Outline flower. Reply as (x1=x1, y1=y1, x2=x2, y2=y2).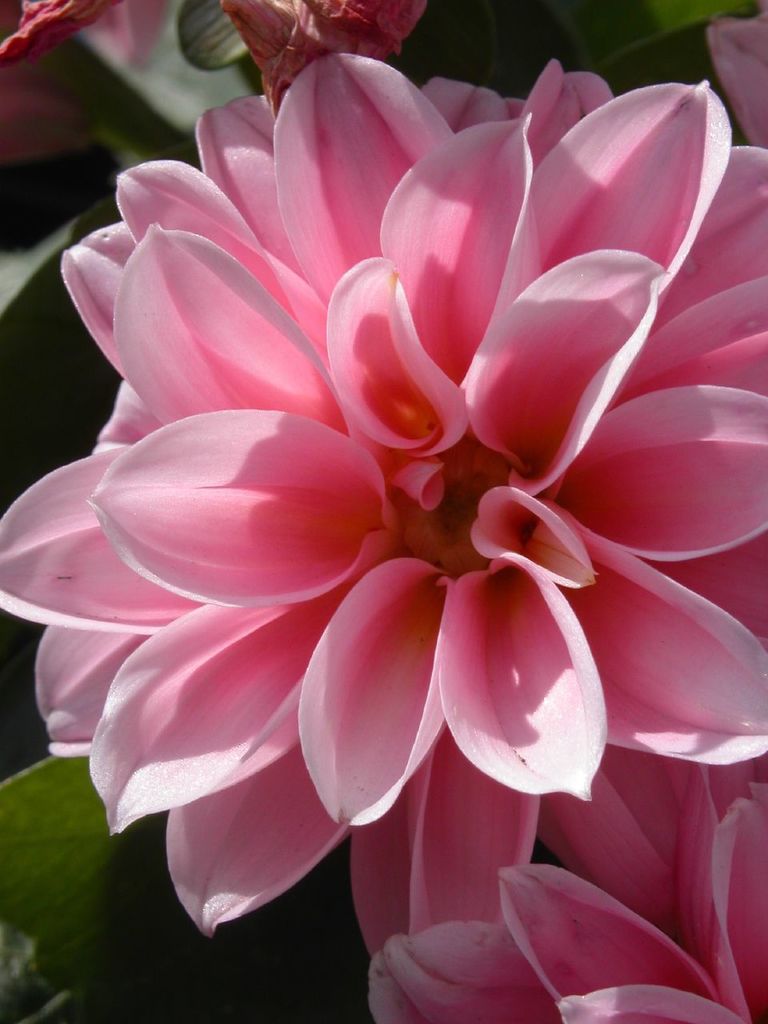
(x1=368, y1=766, x2=767, y2=1023).
